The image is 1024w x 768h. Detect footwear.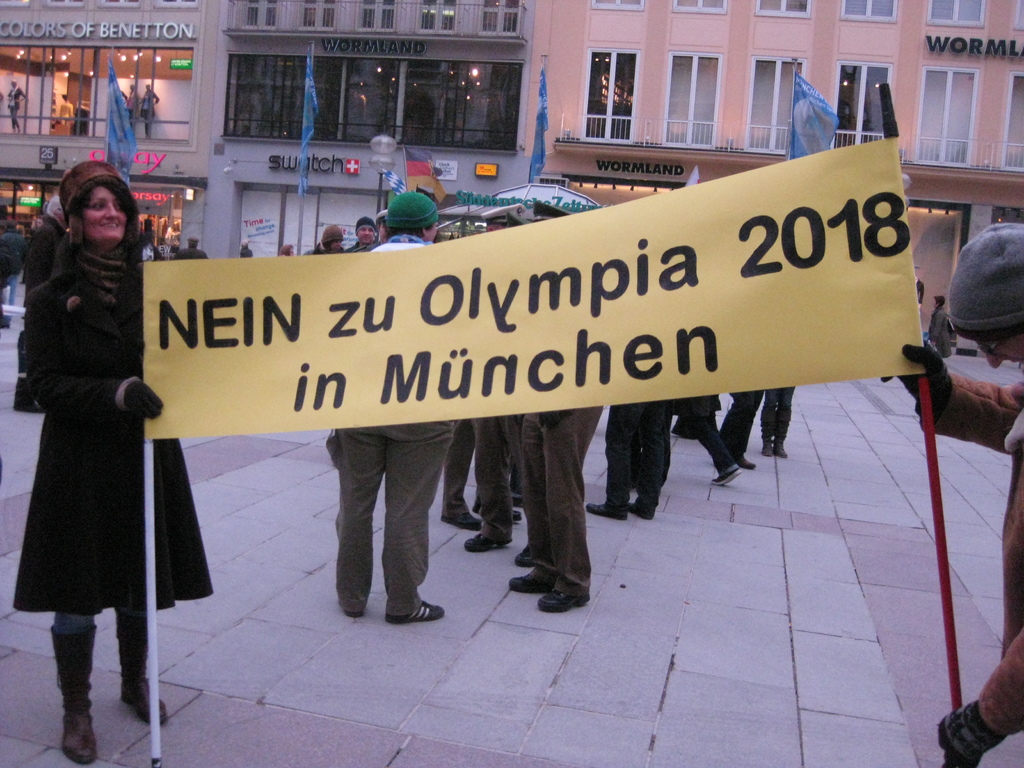
Detection: select_region(461, 532, 505, 545).
